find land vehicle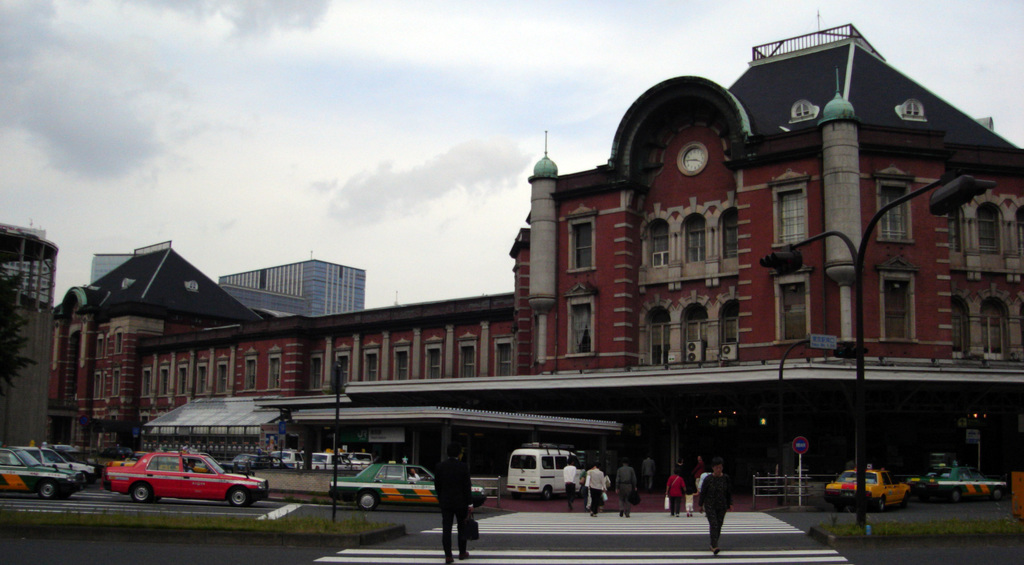
bbox(505, 443, 587, 500)
